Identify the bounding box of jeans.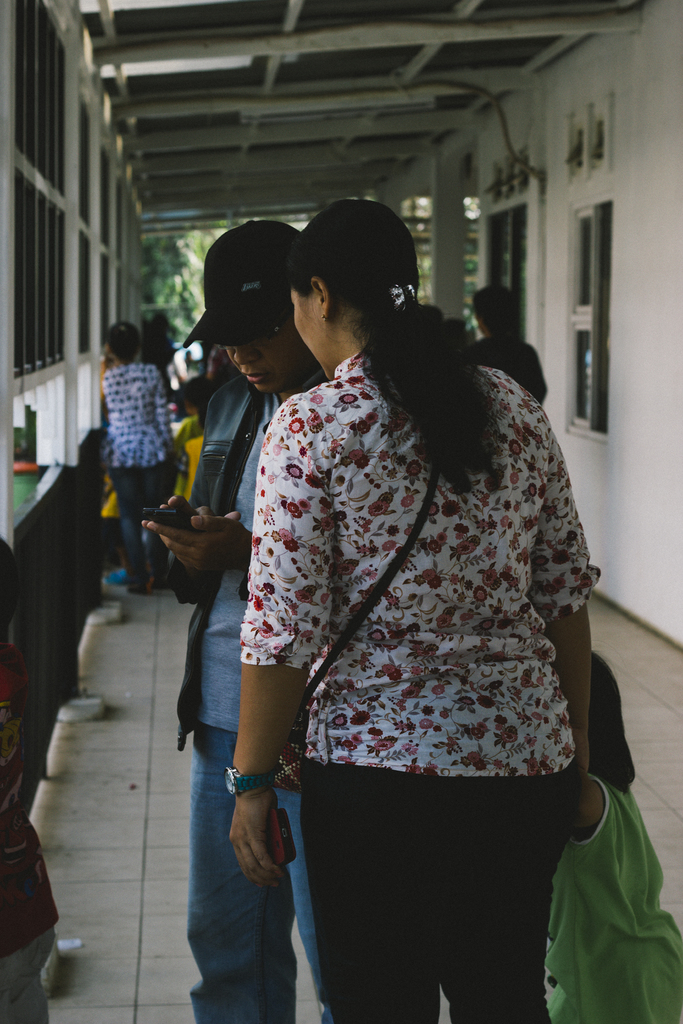
BBox(106, 460, 170, 578).
